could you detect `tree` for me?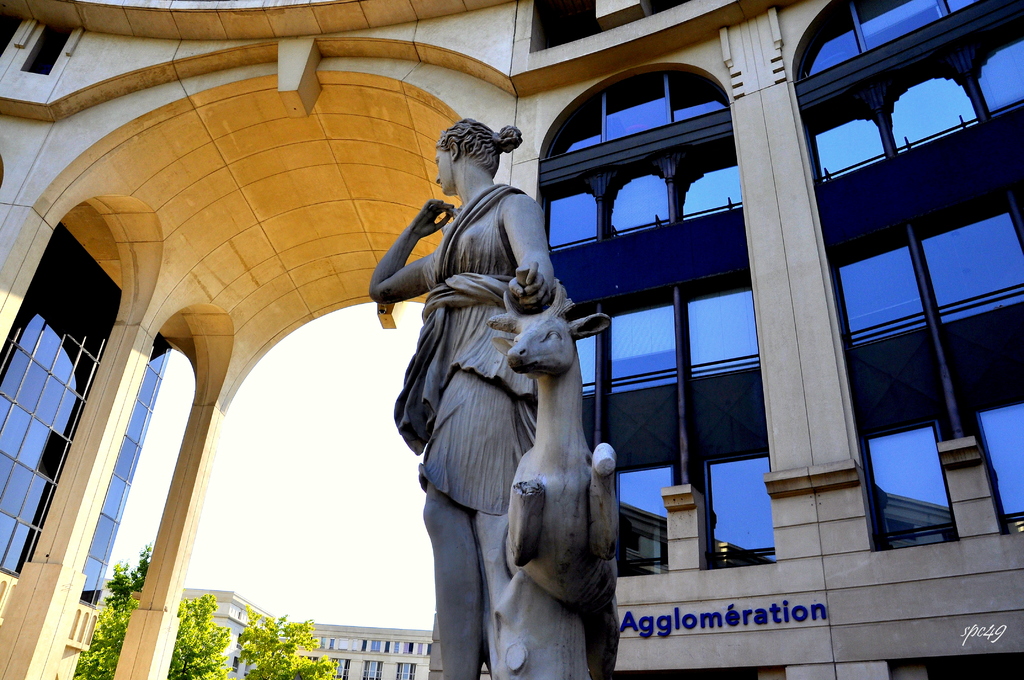
Detection result: {"left": 231, "top": 604, "right": 339, "bottom": 679}.
